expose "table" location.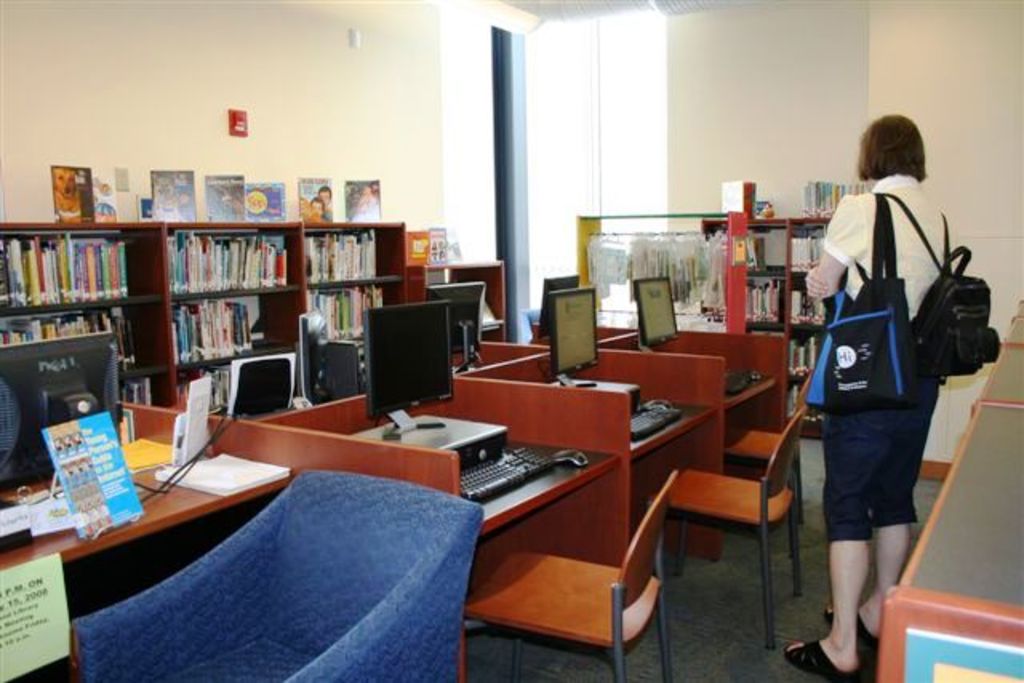
Exposed at 0:430:288:574.
